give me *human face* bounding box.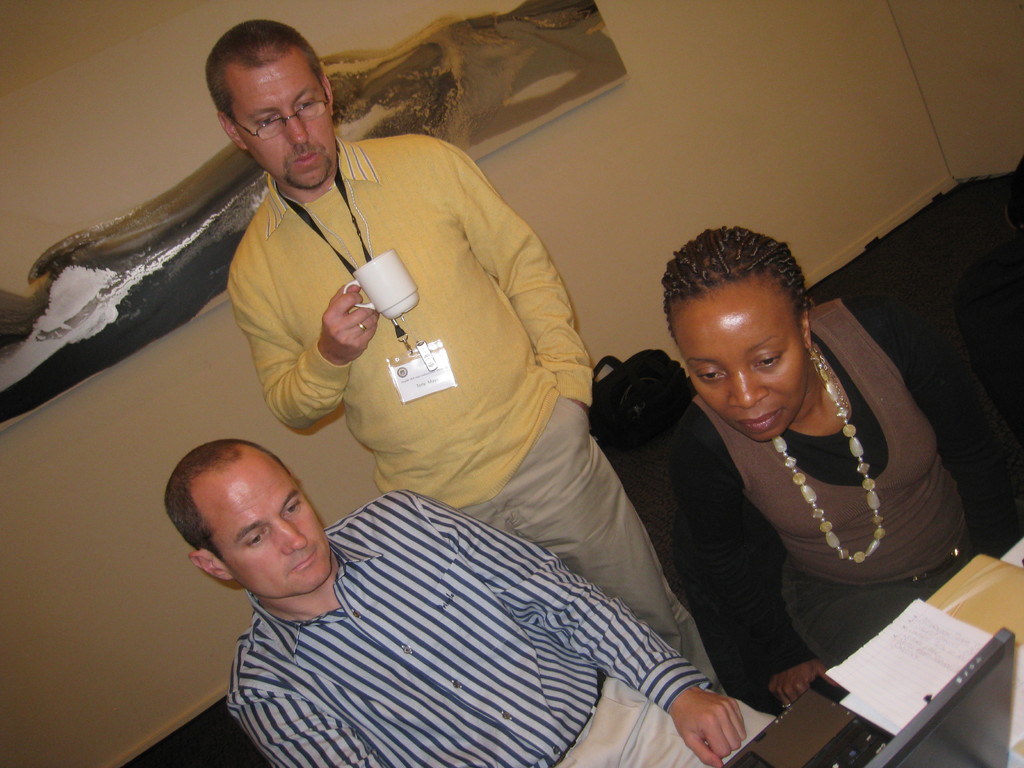
(x1=200, y1=447, x2=342, y2=602).
